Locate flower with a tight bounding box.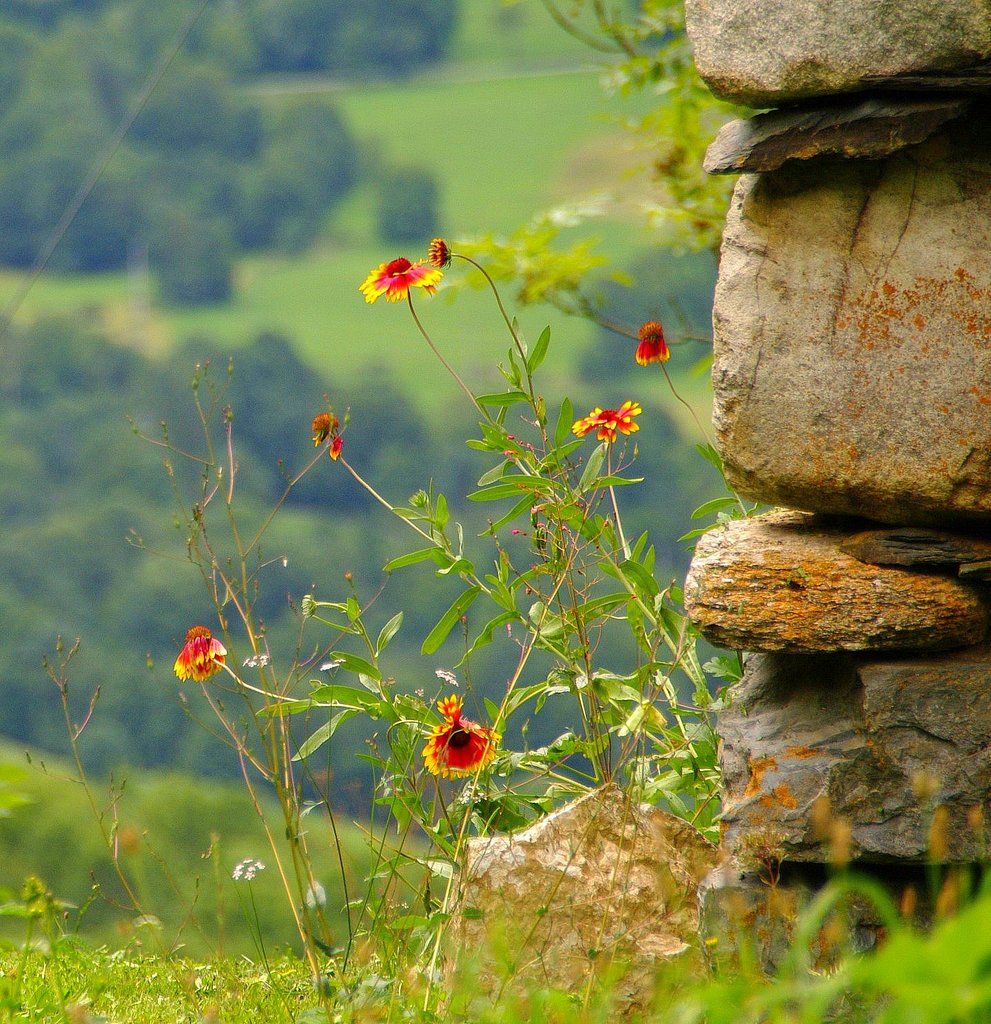
detection(570, 399, 644, 441).
